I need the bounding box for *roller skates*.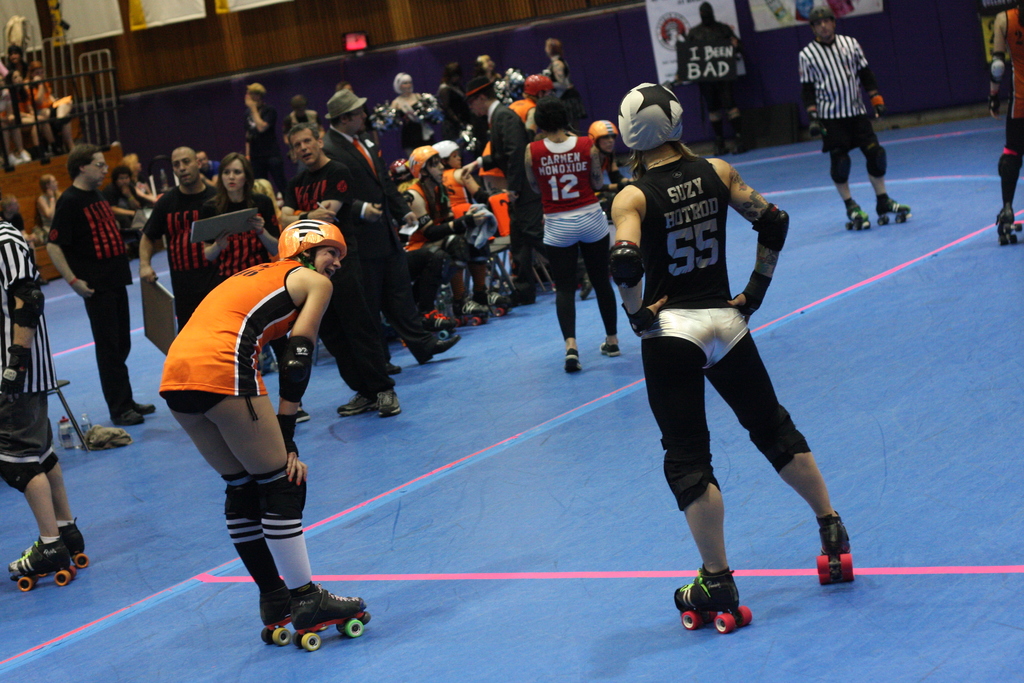
Here it is: (x1=674, y1=562, x2=754, y2=637).
